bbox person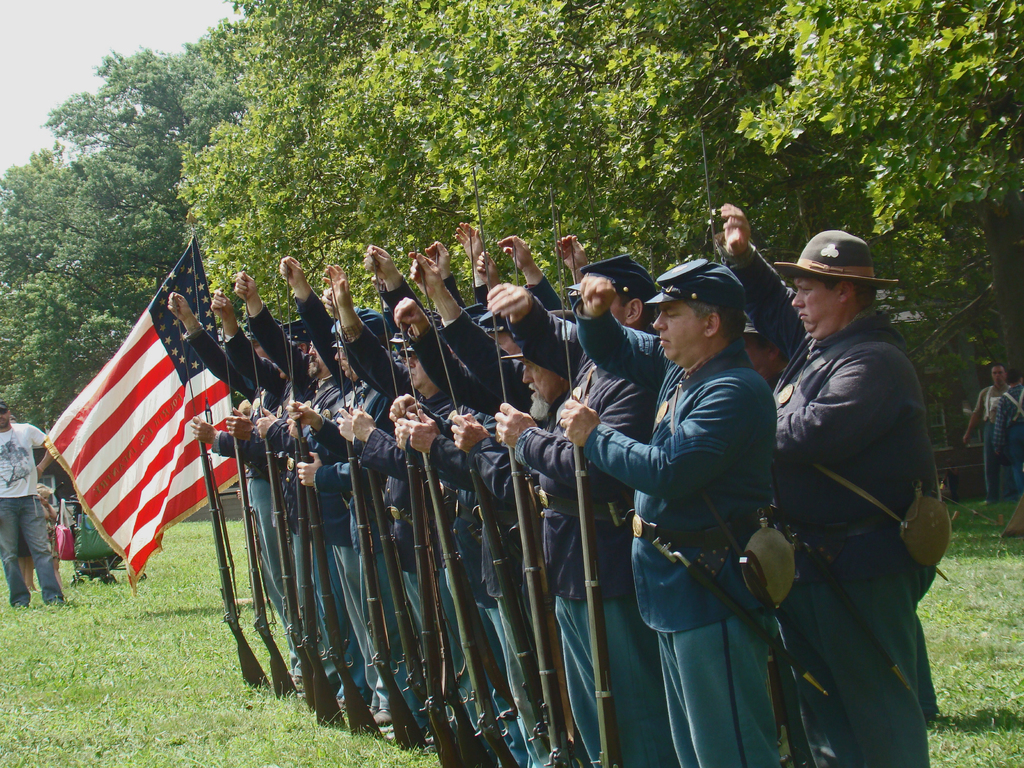
<box>962,361,1016,506</box>
